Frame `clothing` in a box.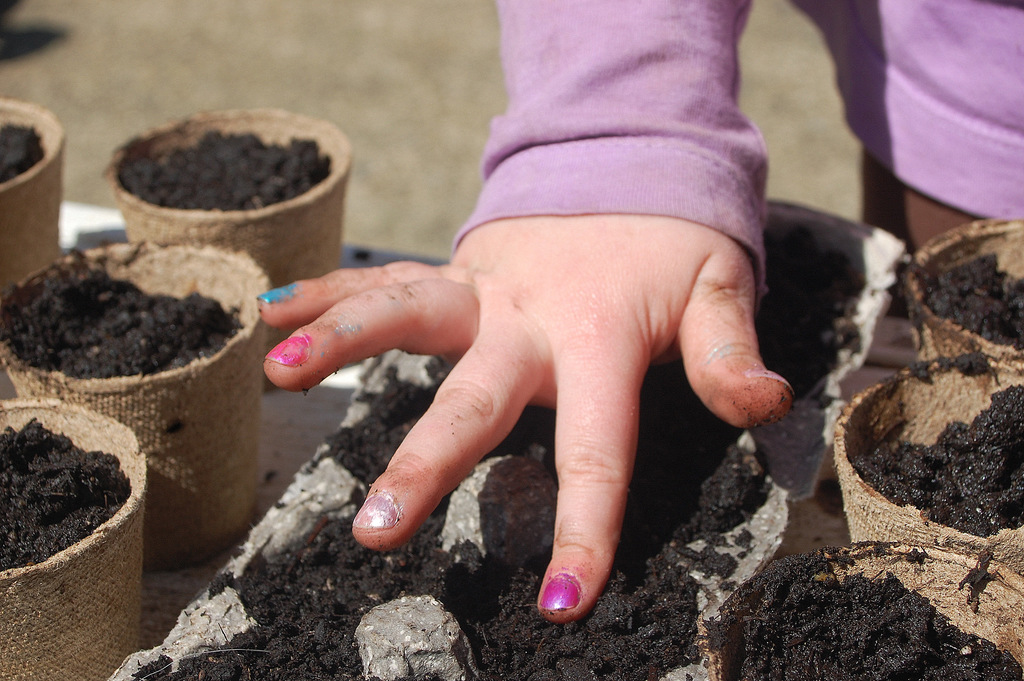
Rect(451, 0, 1023, 256).
